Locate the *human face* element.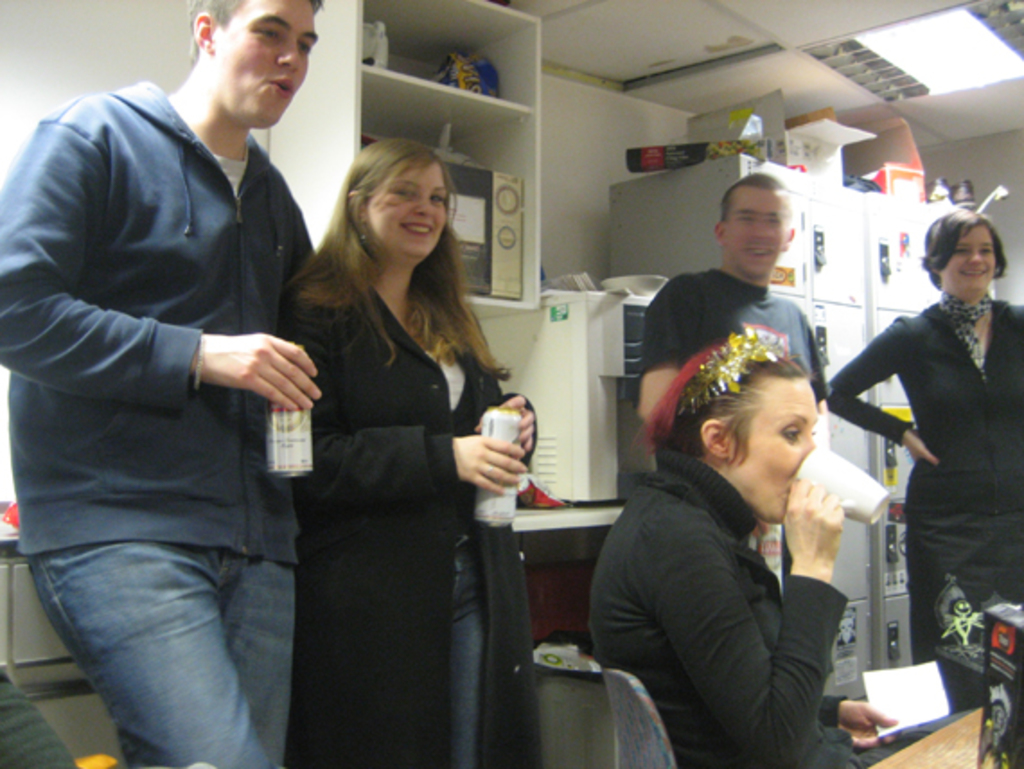
Element bbox: <box>210,0,314,117</box>.
